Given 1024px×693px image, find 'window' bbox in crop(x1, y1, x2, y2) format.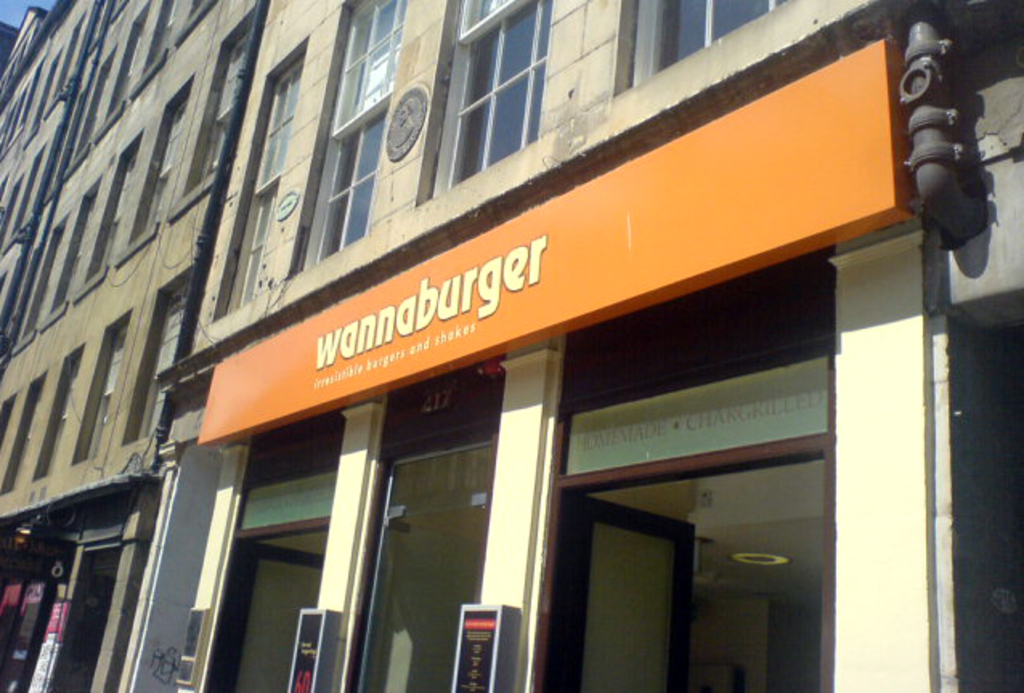
crop(34, 353, 82, 476).
